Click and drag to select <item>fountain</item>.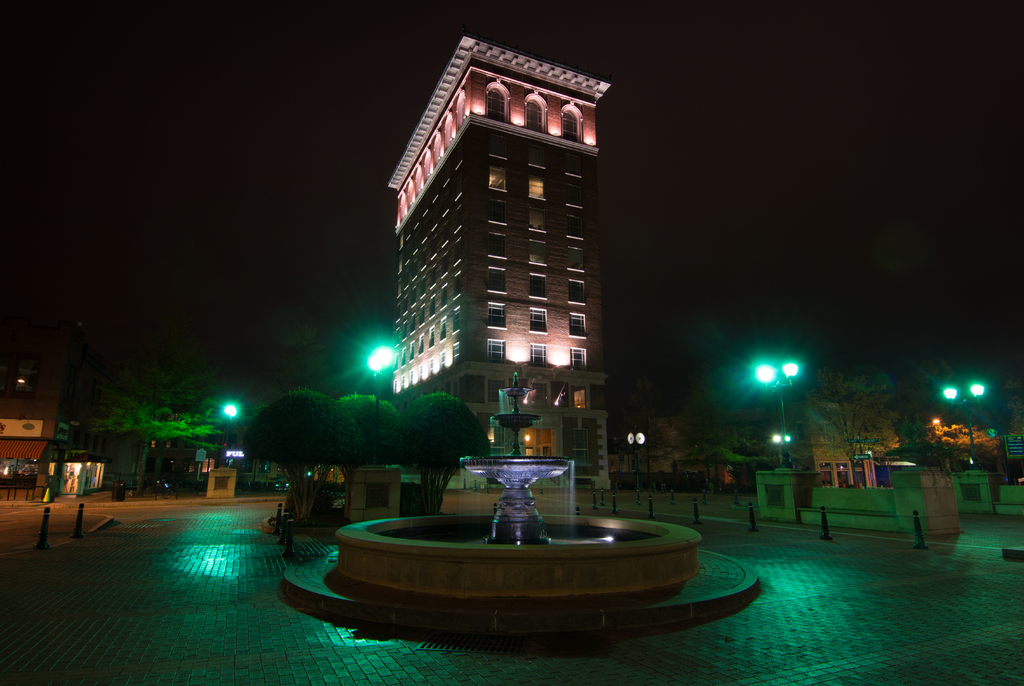
Selection: left=257, top=123, right=747, bottom=675.
